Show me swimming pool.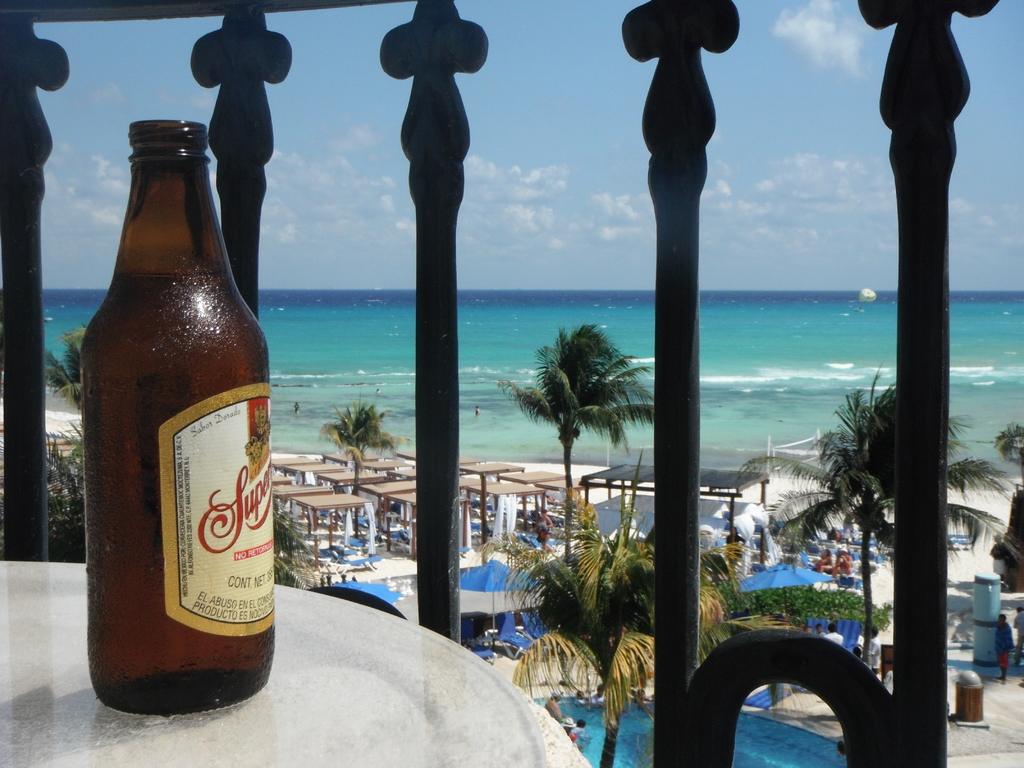
swimming pool is here: [left=533, top=701, right=842, bottom=767].
